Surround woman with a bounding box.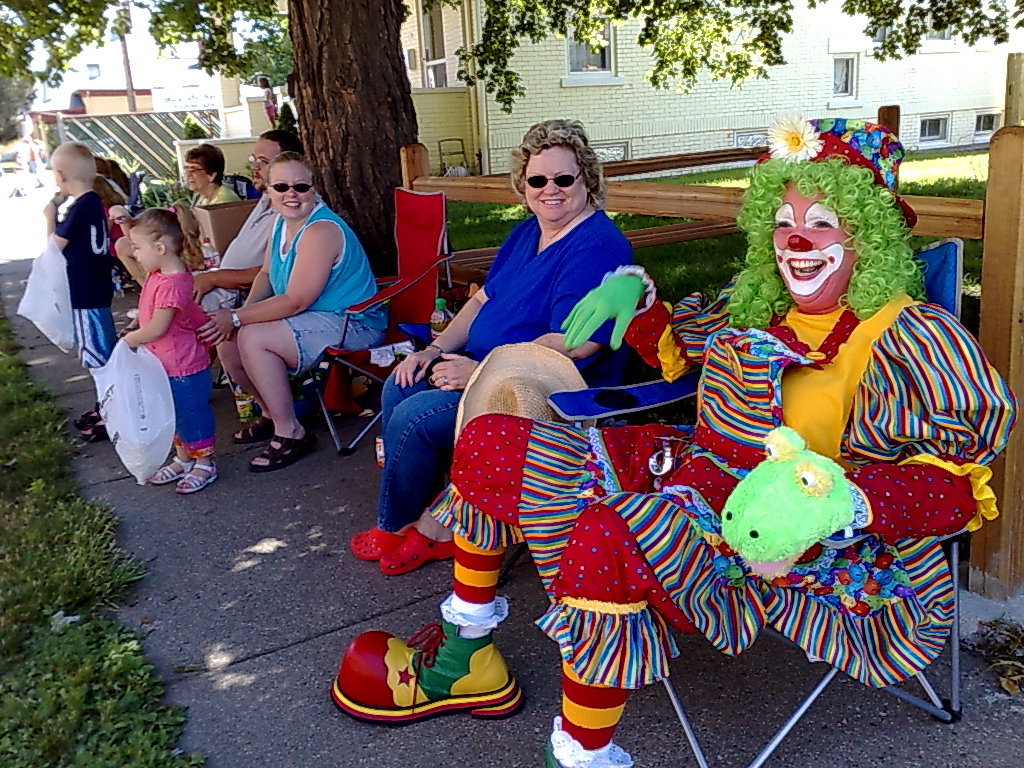
344:117:638:572.
